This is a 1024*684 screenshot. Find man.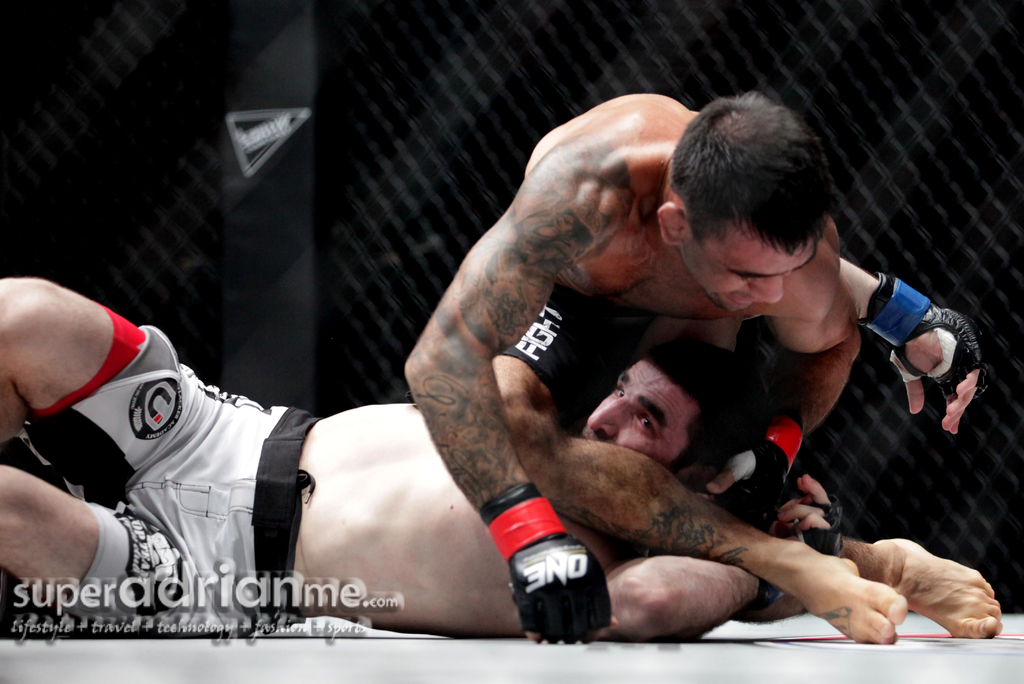
Bounding box: region(0, 265, 770, 656).
